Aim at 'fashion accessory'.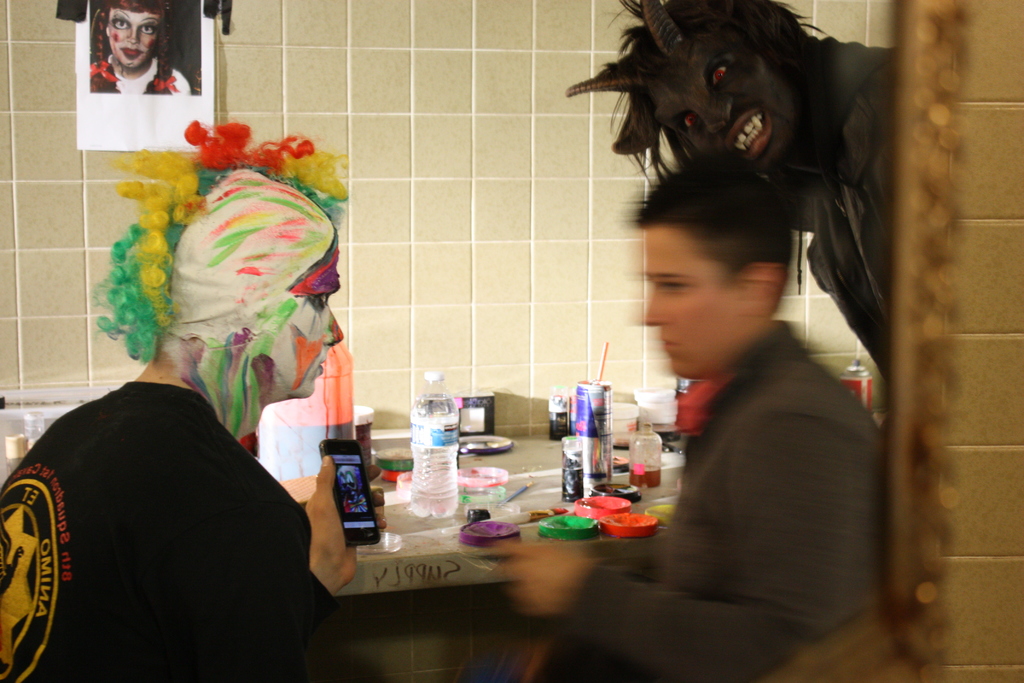
Aimed at box=[557, 0, 797, 178].
